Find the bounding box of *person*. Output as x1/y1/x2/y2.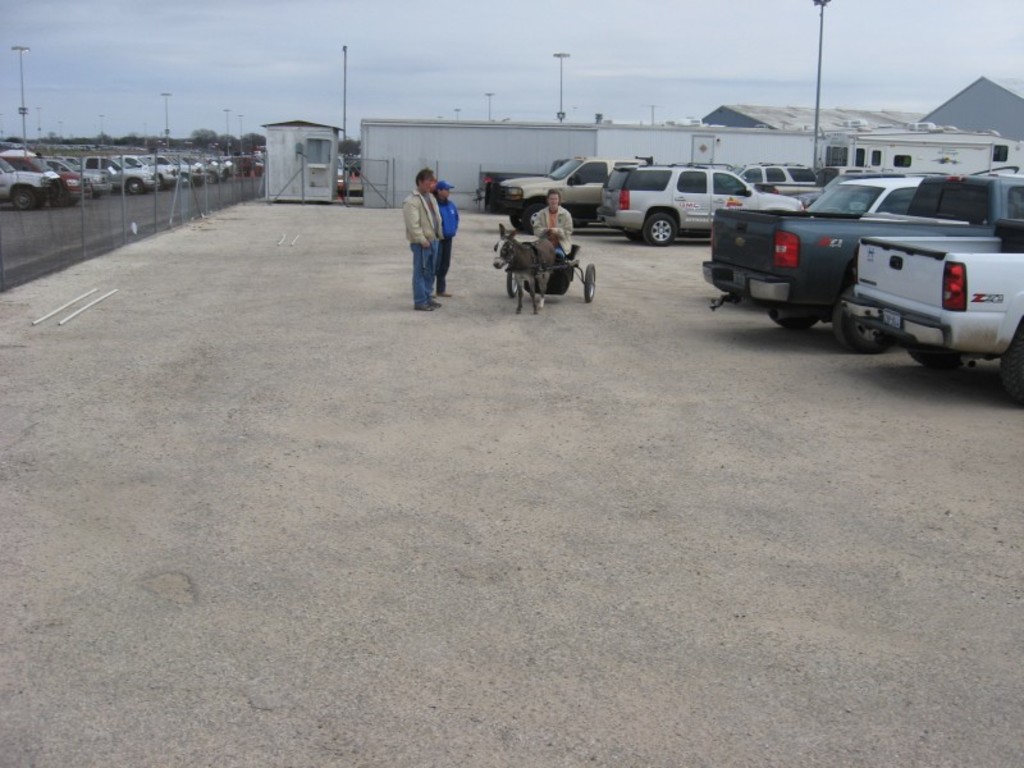
396/166/443/307.
